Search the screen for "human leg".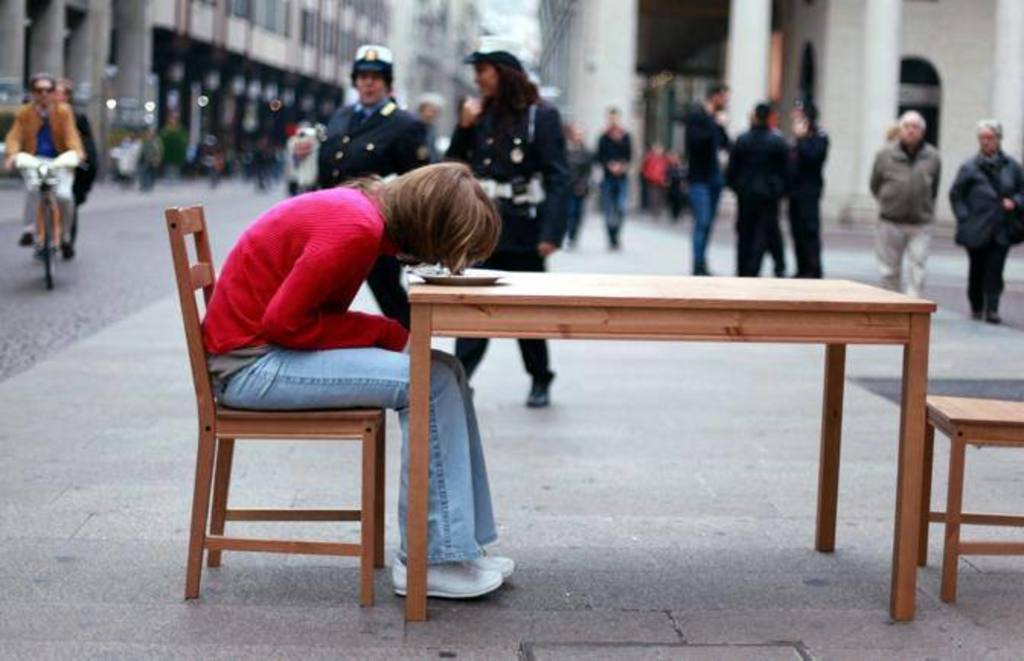
Found at <bbox>448, 332, 485, 375</bbox>.
